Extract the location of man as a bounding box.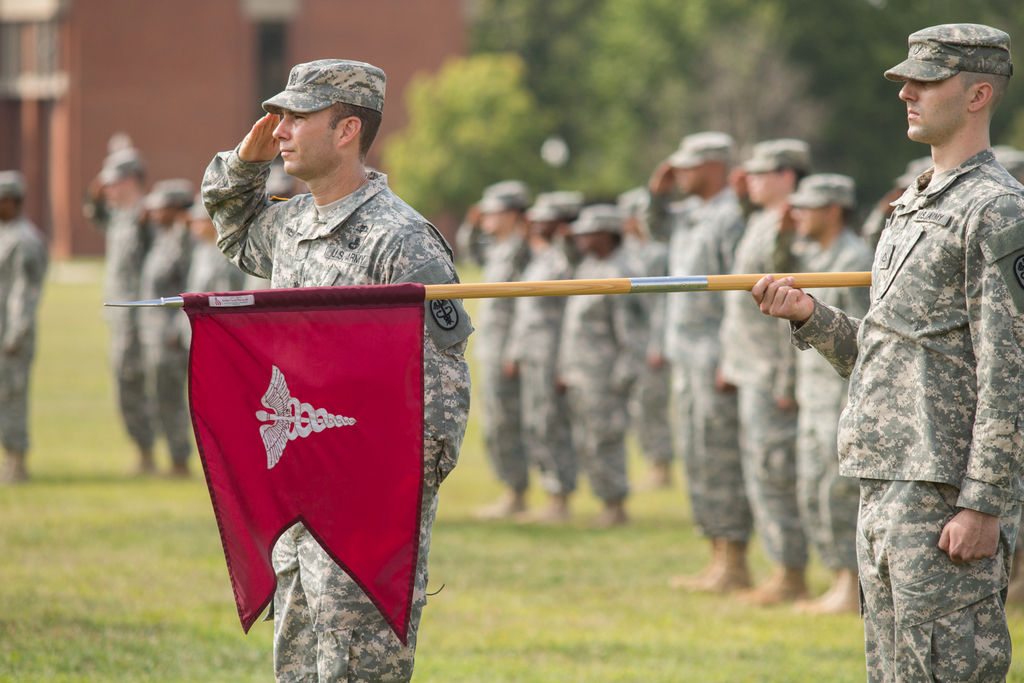
Rect(766, 170, 877, 614).
